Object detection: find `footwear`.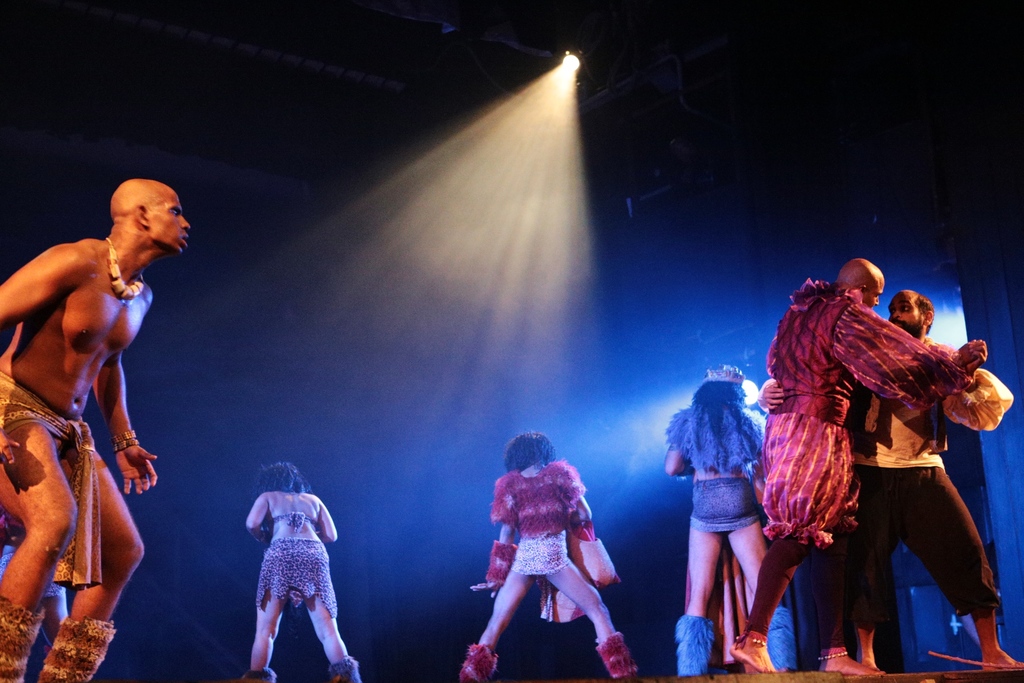
pyautogui.locateOnScreen(677, 614, 714, 677).
